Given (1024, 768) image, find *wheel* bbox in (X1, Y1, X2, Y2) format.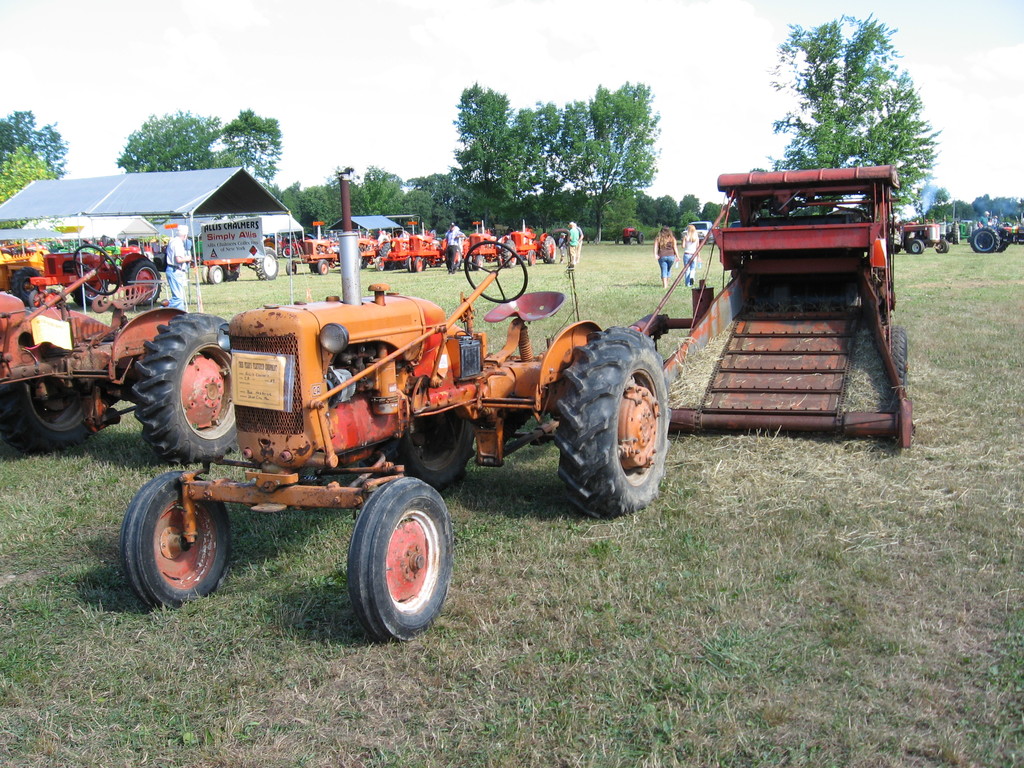
(615, 237, 620, 244).
